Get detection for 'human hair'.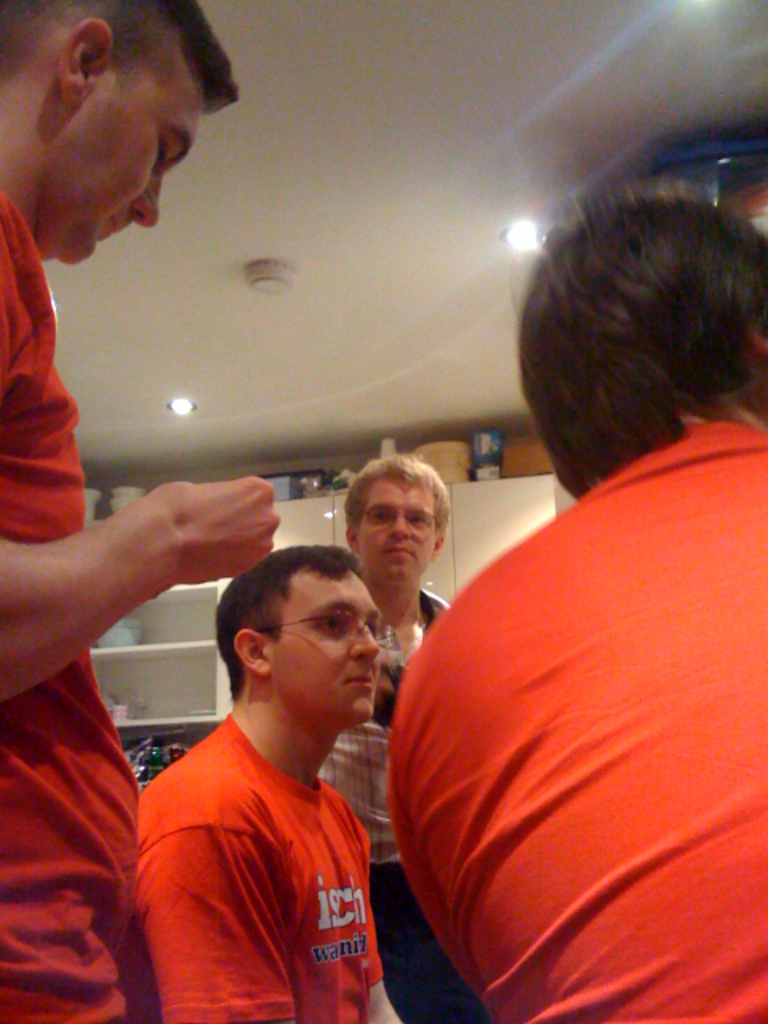
Detection: 528/155/757/498.
